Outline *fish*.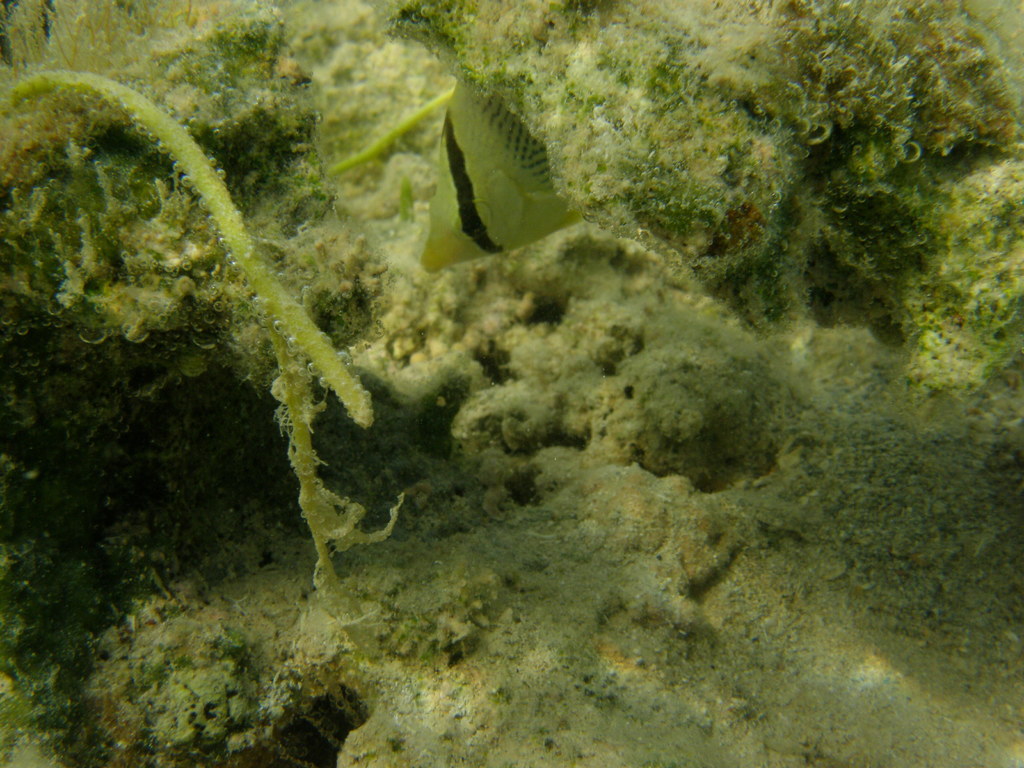
Outline: <region>419, 78, 579, 253</region>.
